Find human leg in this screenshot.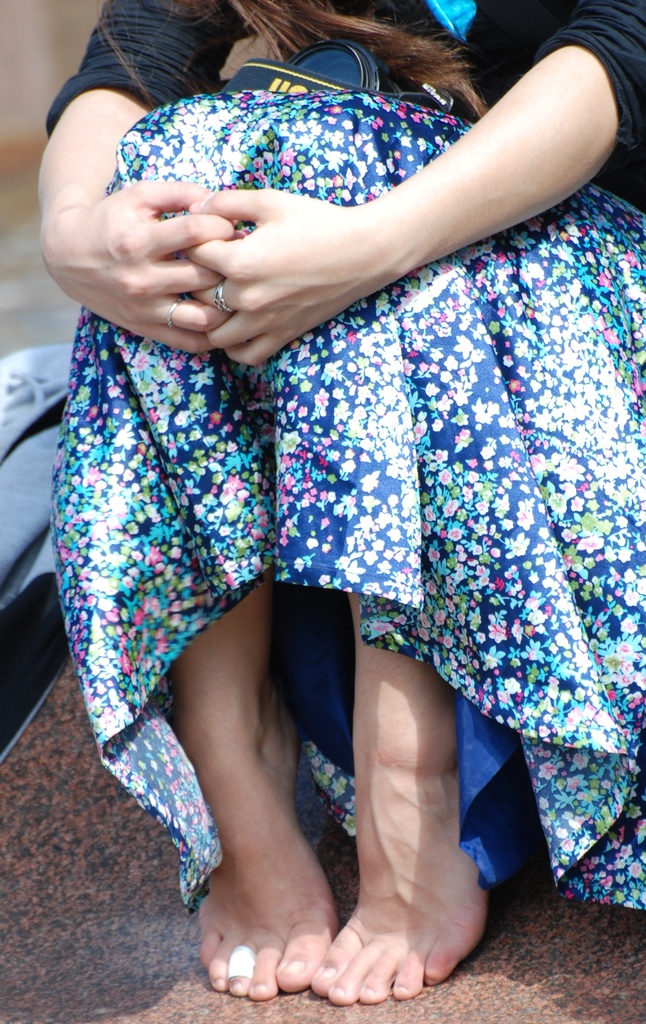
The bounding box for human leg is 195/593/489/1009.
